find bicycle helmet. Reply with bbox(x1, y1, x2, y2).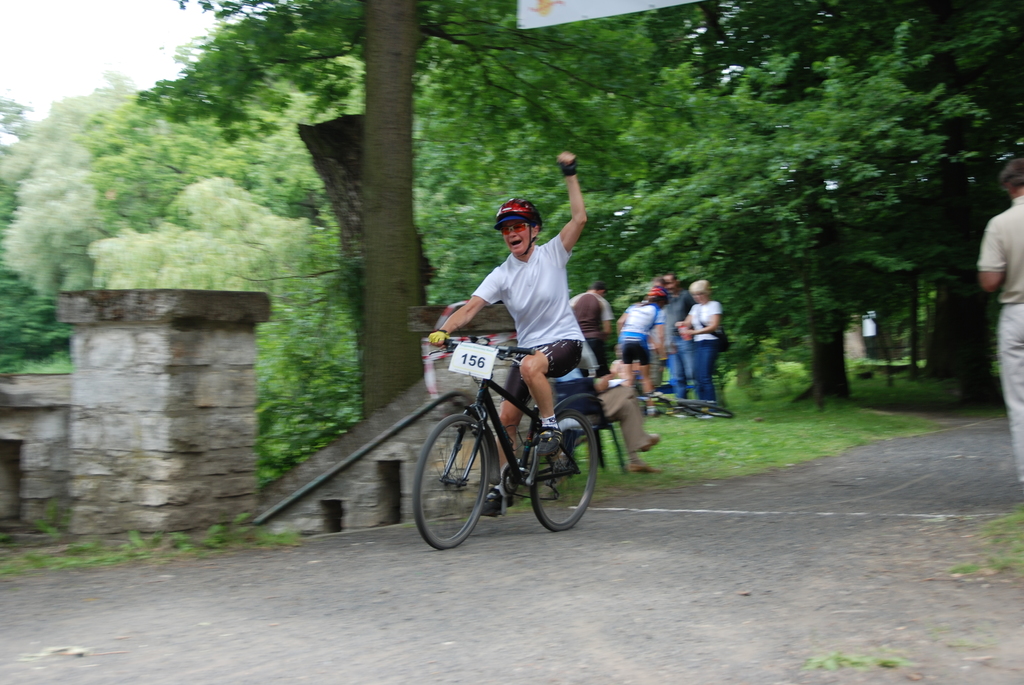
bbox(488, 194, 540, 239).
